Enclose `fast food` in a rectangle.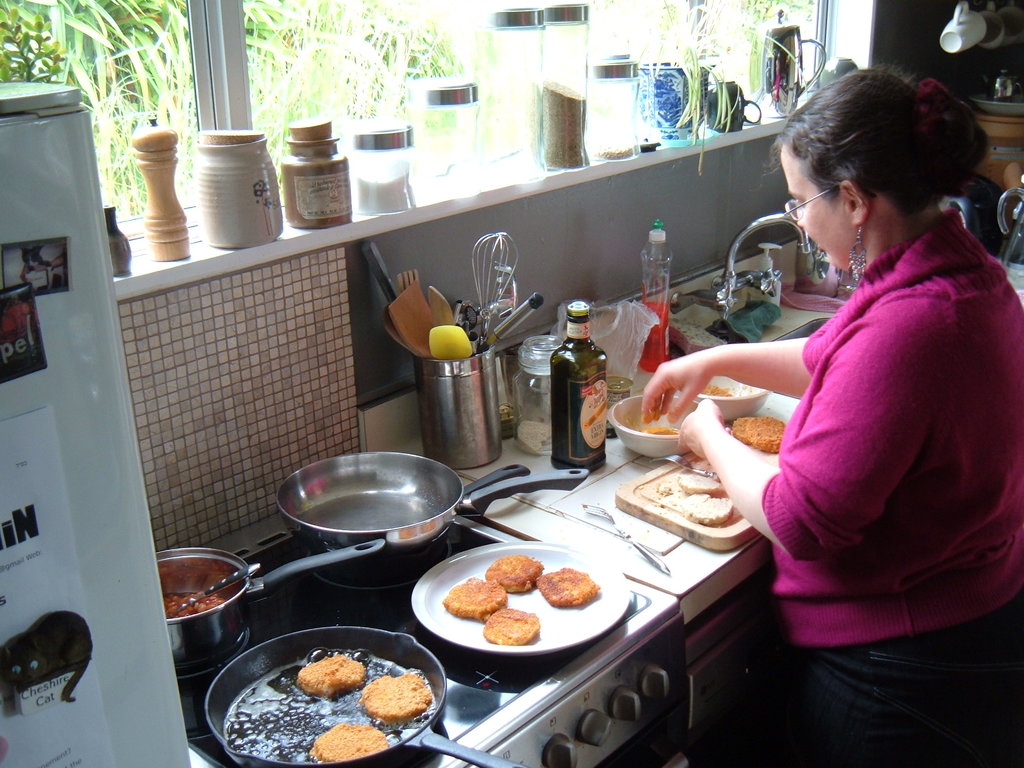
l=293, t=650, r=369, b=698.
